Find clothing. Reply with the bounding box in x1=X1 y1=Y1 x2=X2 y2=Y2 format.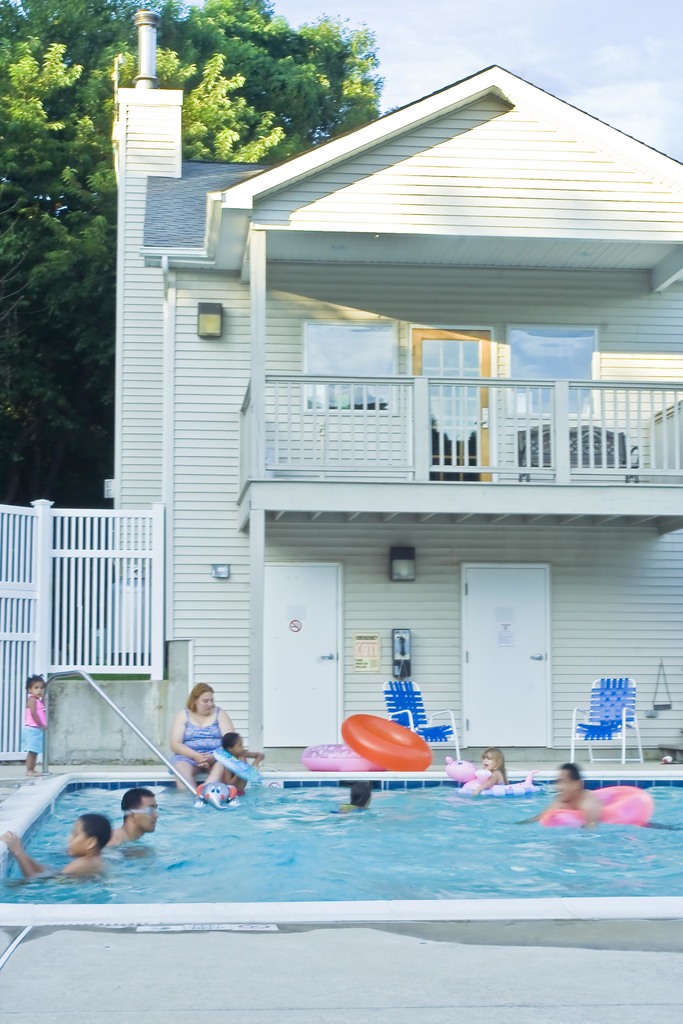
x1=172 y1=698 x2=229 y2=767.
